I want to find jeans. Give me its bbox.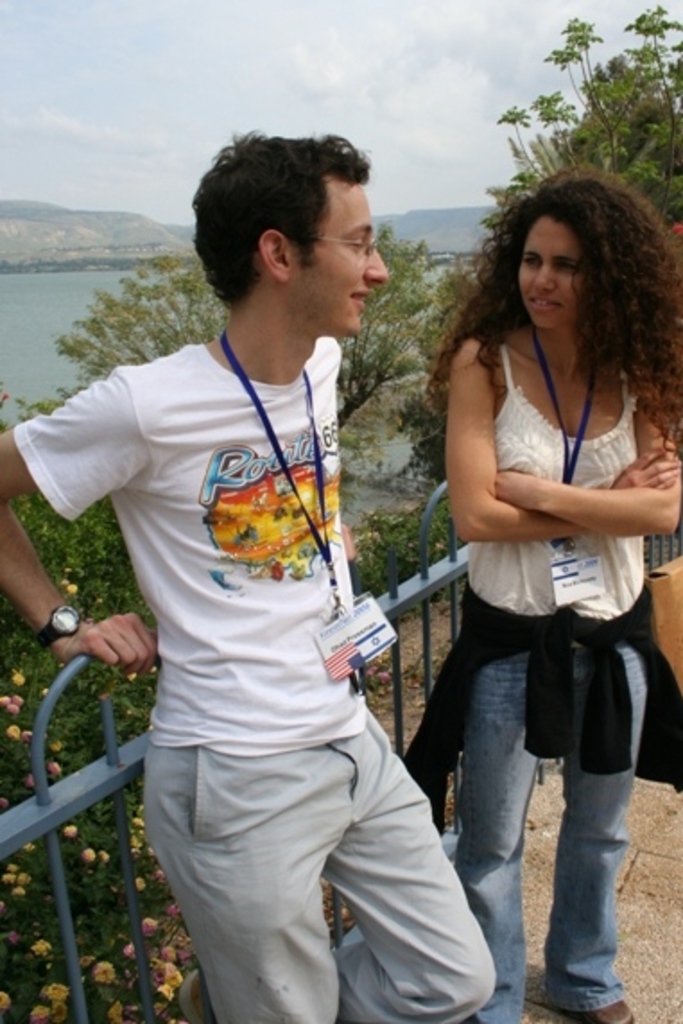
<box>463,637,647,1022</box>.
